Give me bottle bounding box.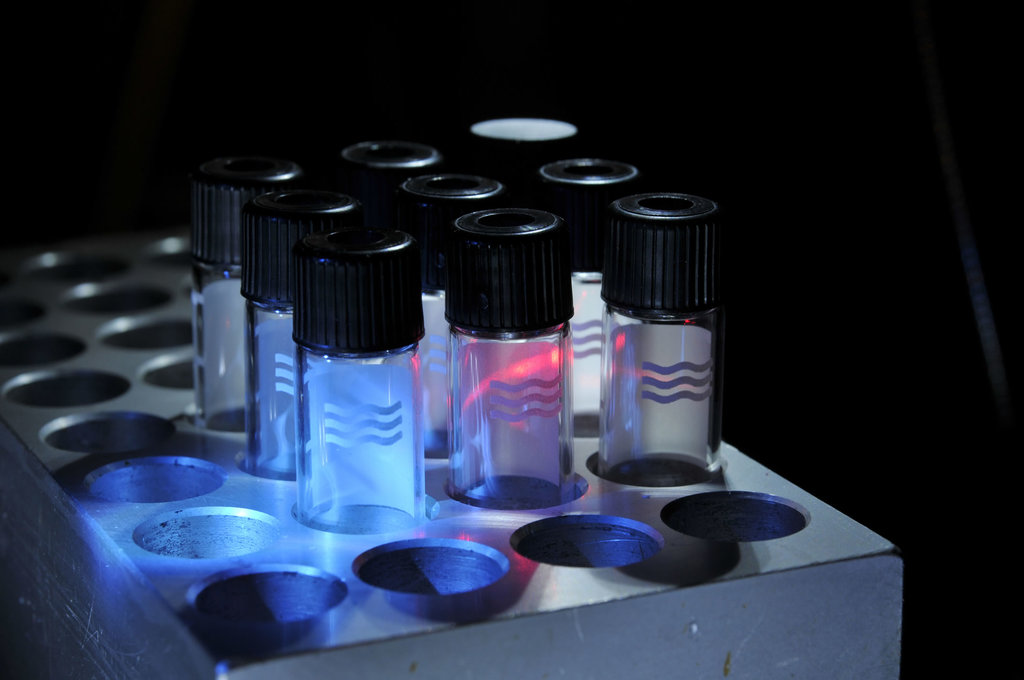
<bbox>532, 156, 643, 442</bbox>.
